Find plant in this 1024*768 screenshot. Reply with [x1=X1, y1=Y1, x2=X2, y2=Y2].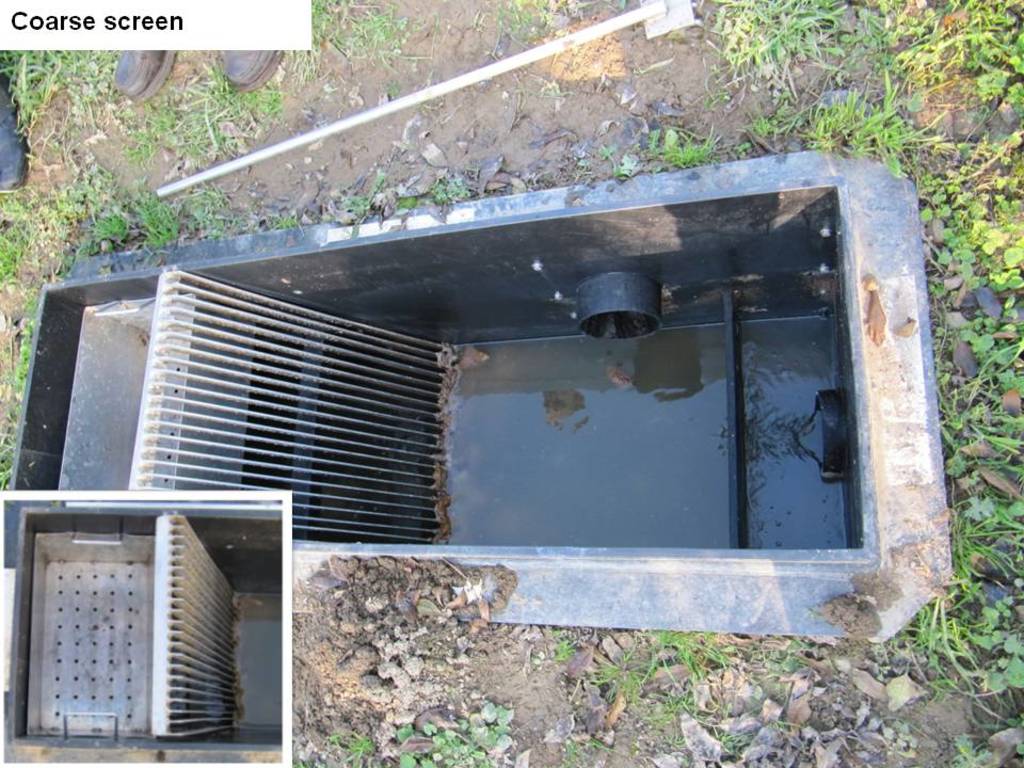
[x1=878, y1=710, x2=918, y2=761].
